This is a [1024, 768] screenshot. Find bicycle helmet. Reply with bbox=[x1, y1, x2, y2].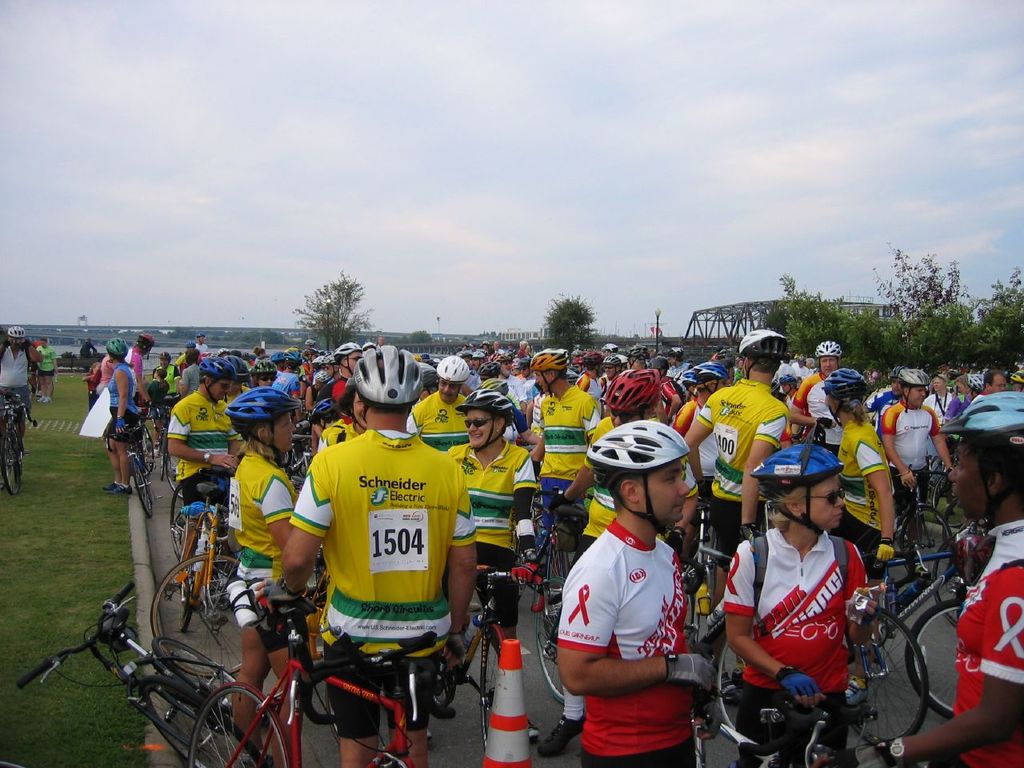
bbox=[822, 364, 866, 398].
